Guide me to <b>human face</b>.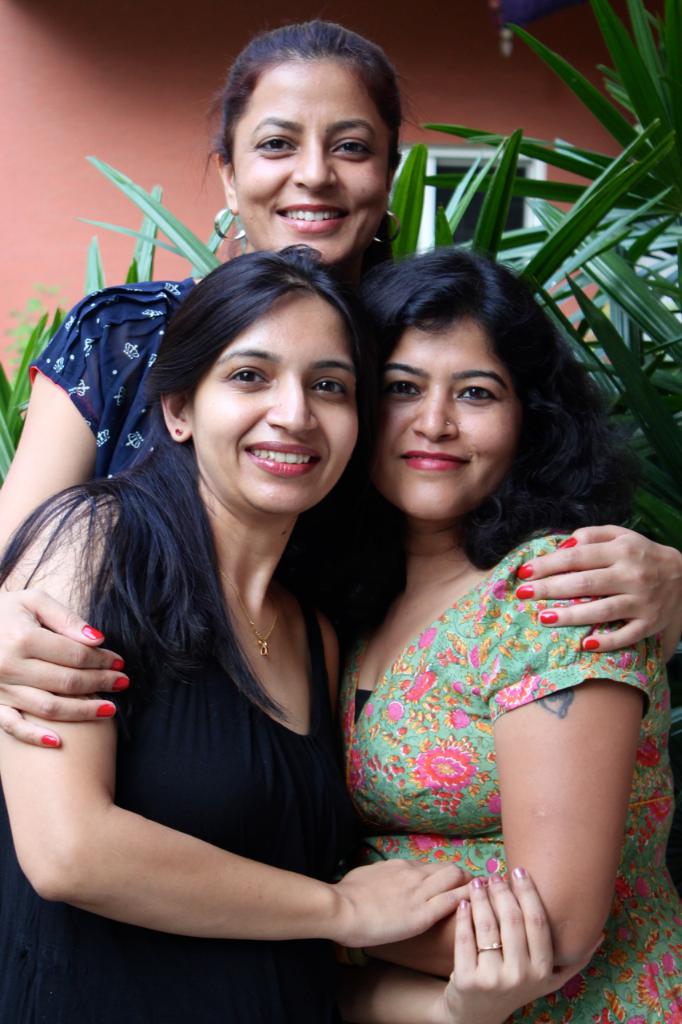
Guidance: l=373, t=318, r=517, b=524.
